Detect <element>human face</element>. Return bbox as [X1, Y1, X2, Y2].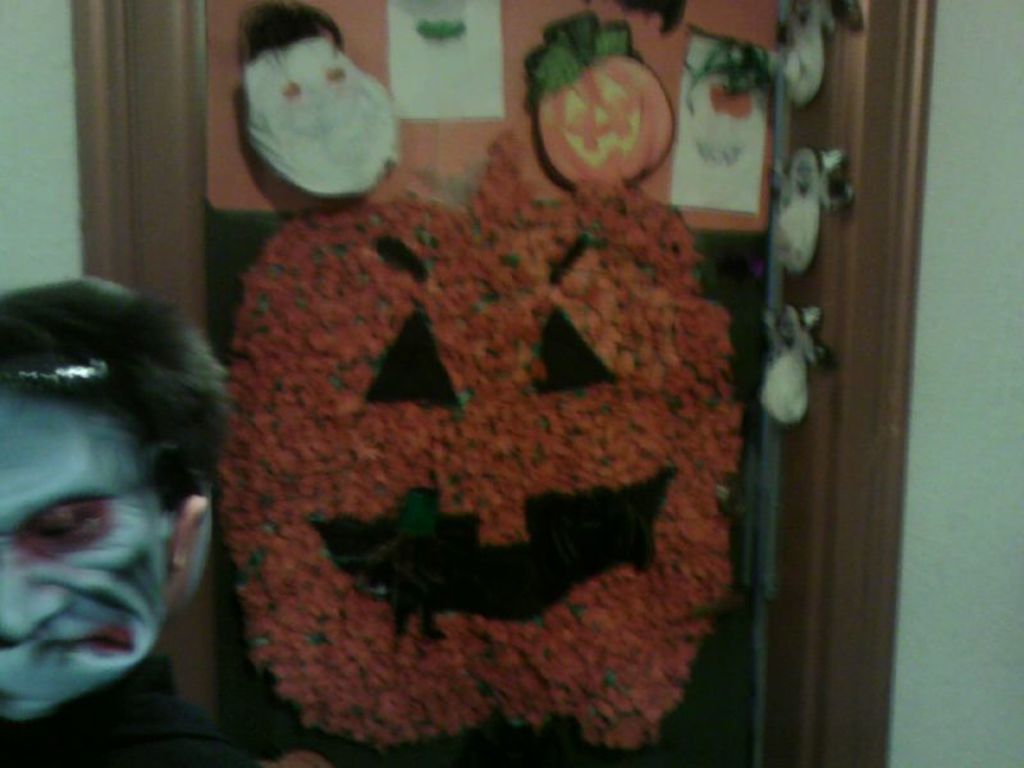
[1, 385, 166, 716].
